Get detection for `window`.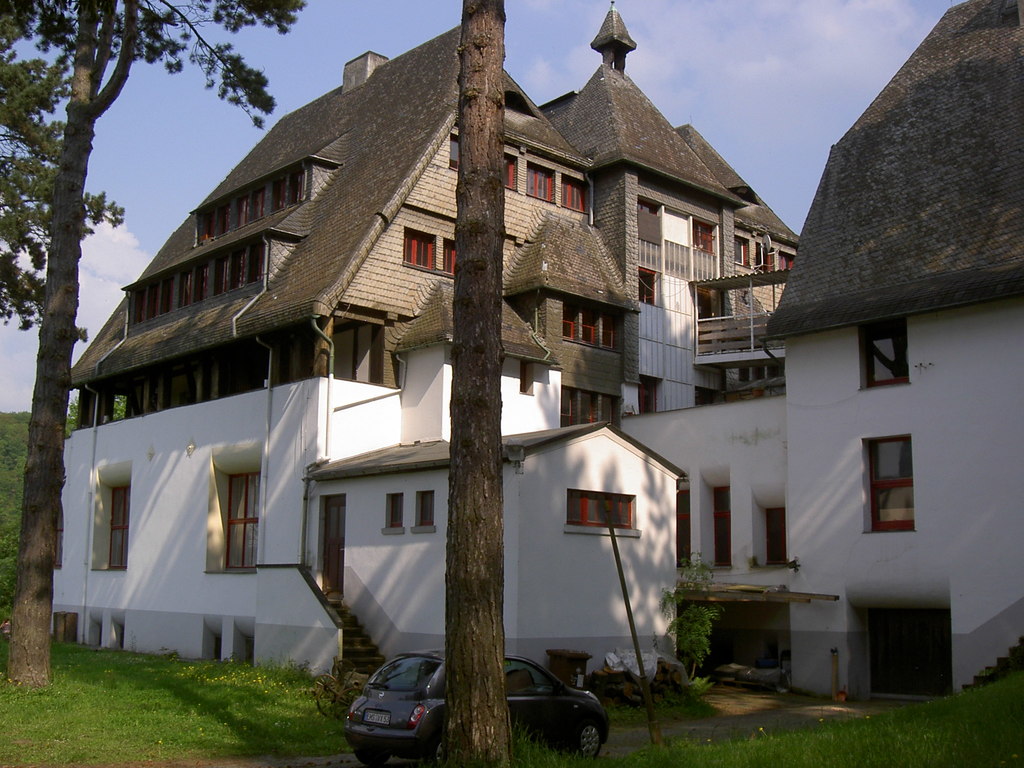
Detection: l=403, t=230, r=441, b=269.
